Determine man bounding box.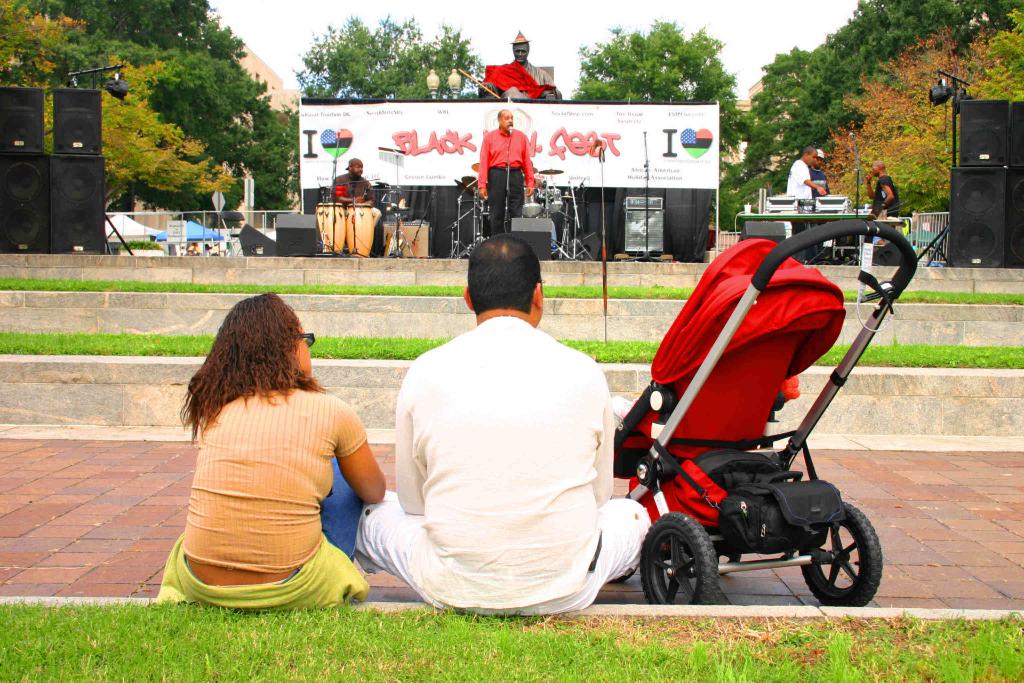
Determined: select_region(811, 145, 831, 198).
